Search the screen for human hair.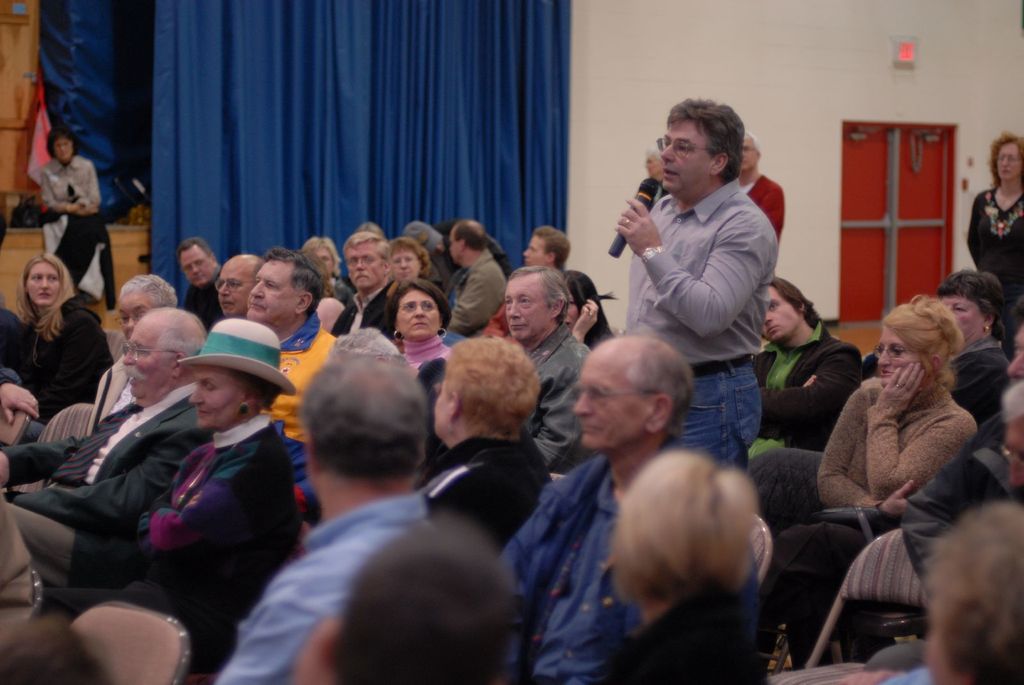
Found at 623,333,696,439.
